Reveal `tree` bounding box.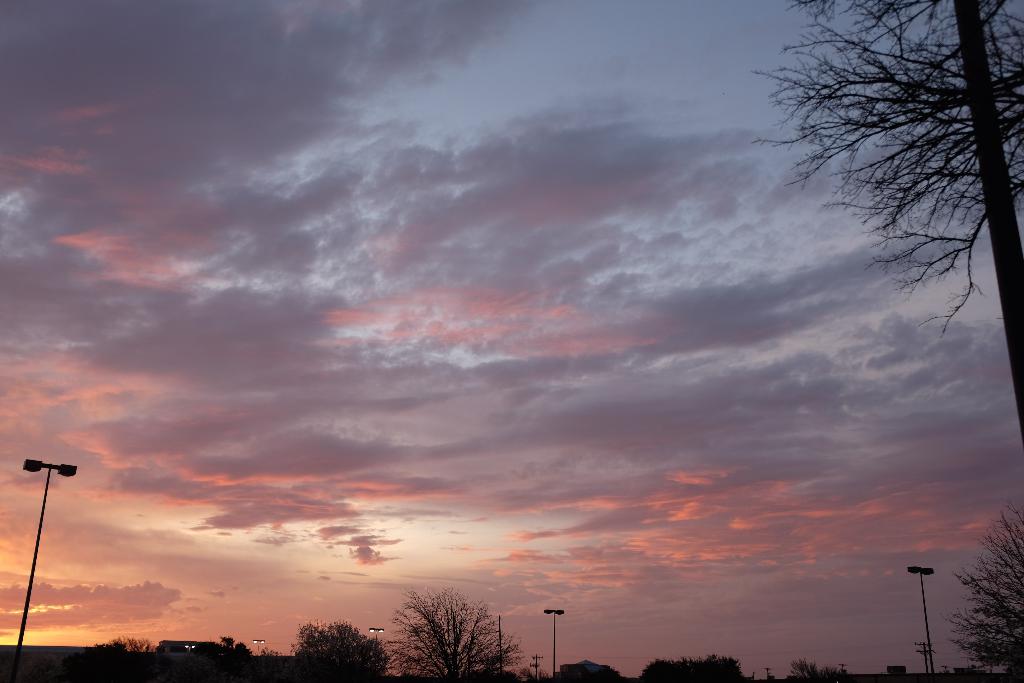
Revealed: bbox=[294, 618, 392, 680].
